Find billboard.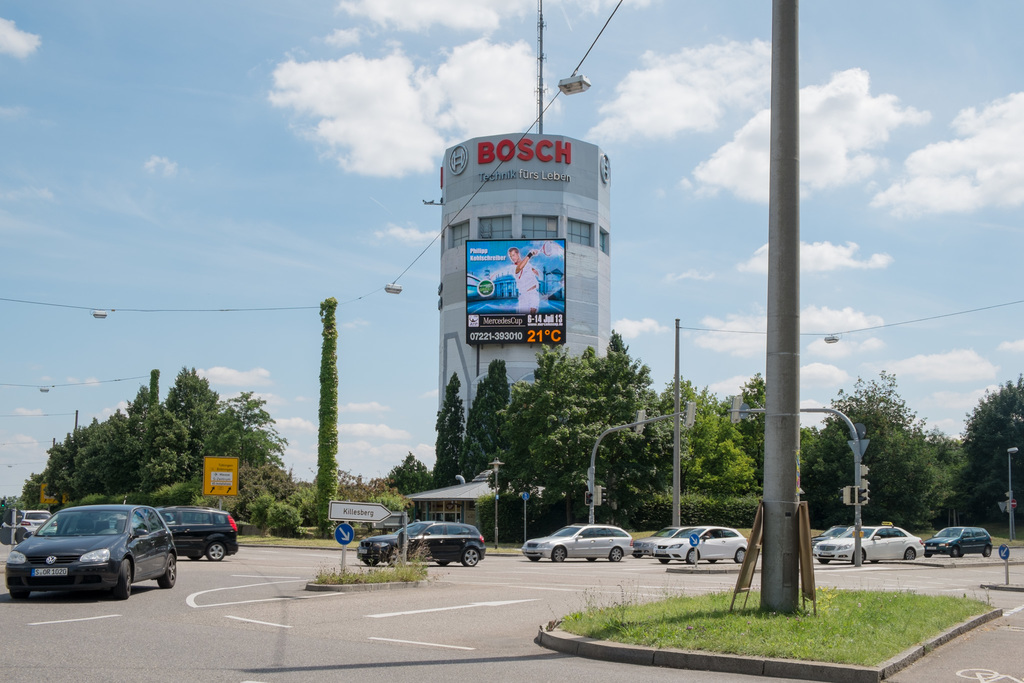
x1=200 y1=452 x2=246 y2=491.
